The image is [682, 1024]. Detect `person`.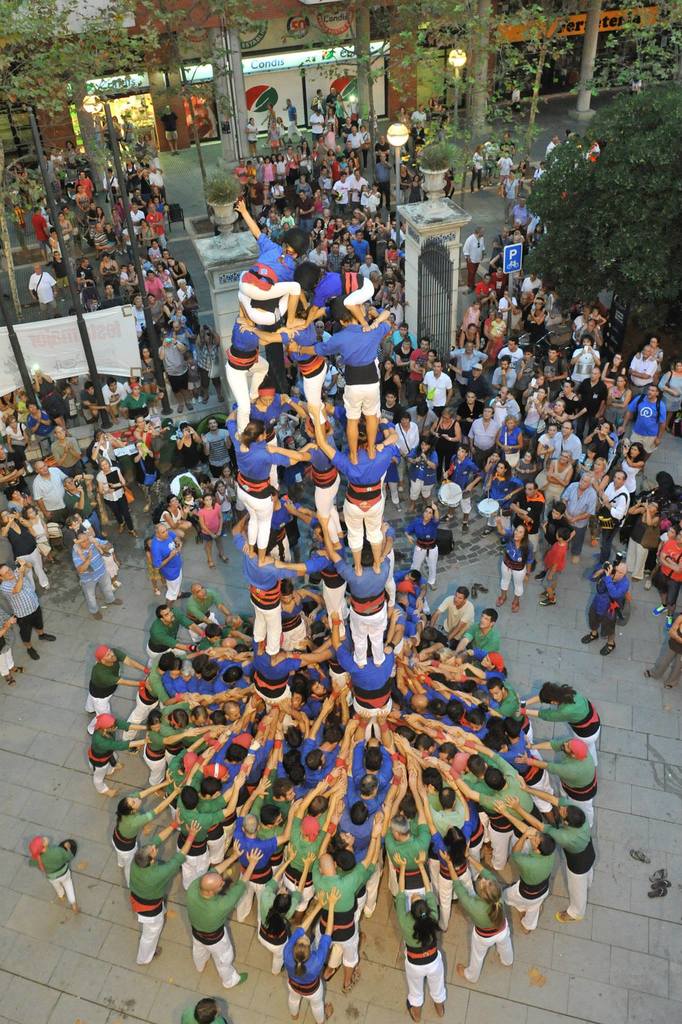
Detection: 514/738/598/827.
